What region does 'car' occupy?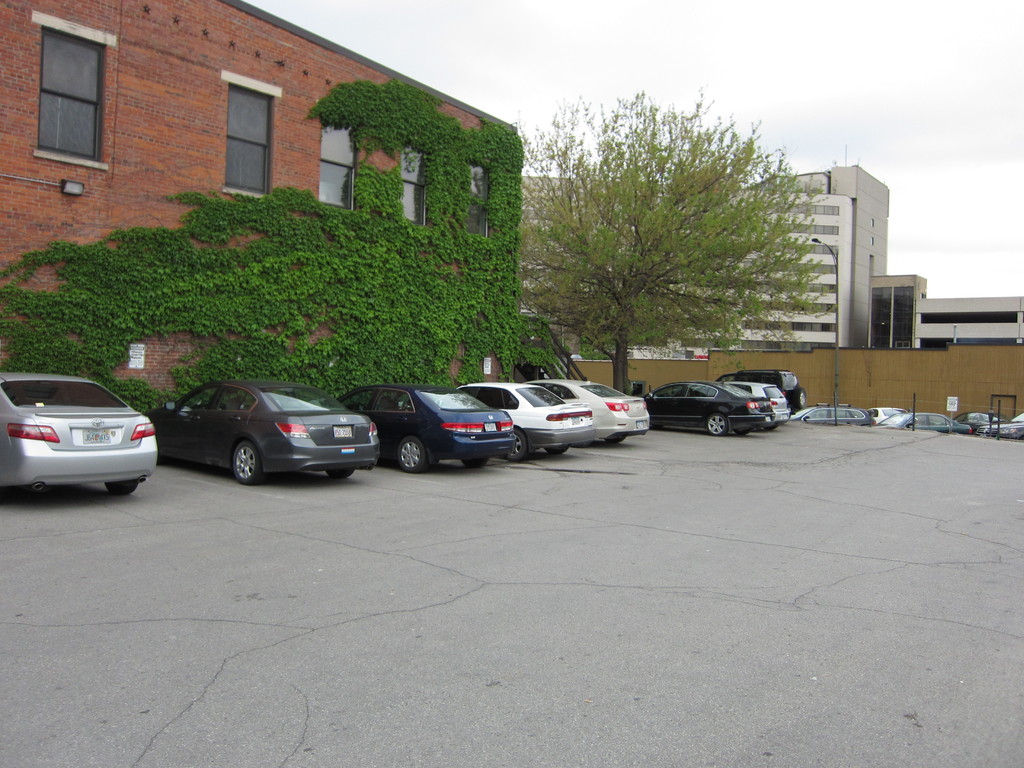
BBox(730, 375, 792, 421).
